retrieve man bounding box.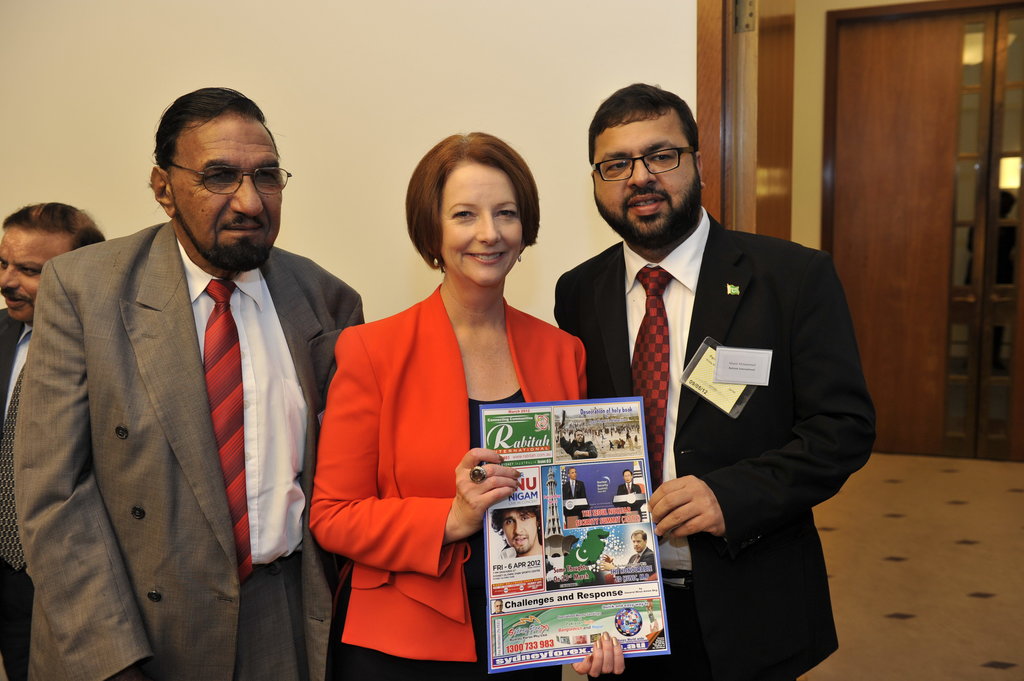
Bounding box: x1=0 y1=202 x2=105 y2=678.
